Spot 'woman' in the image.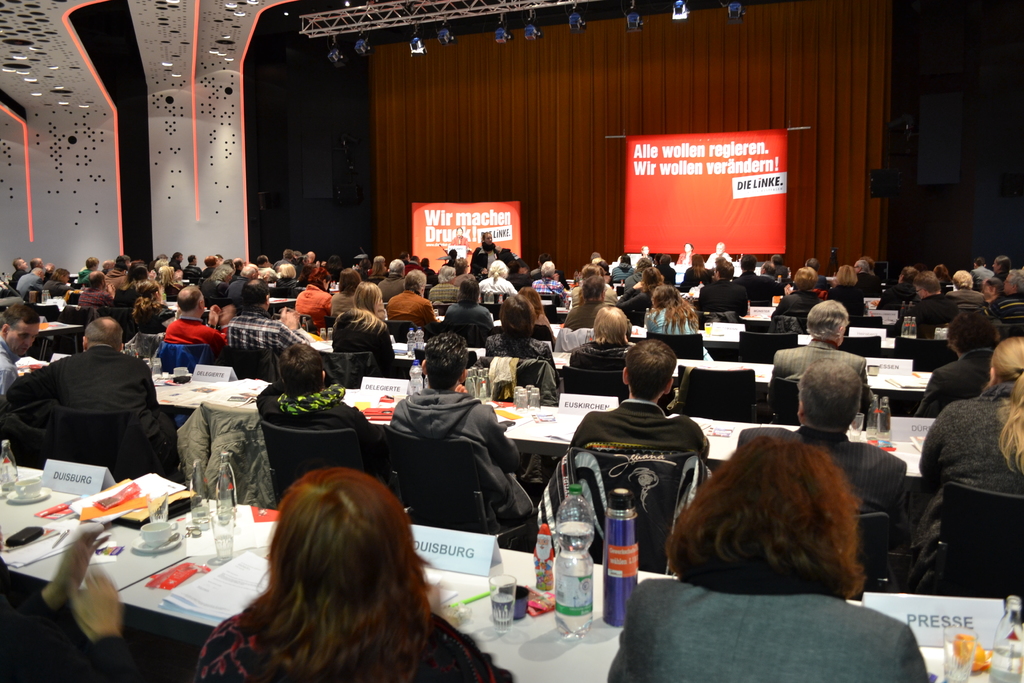
'woman' found at [x1=271, y1=261, x2=299, y2=297].
